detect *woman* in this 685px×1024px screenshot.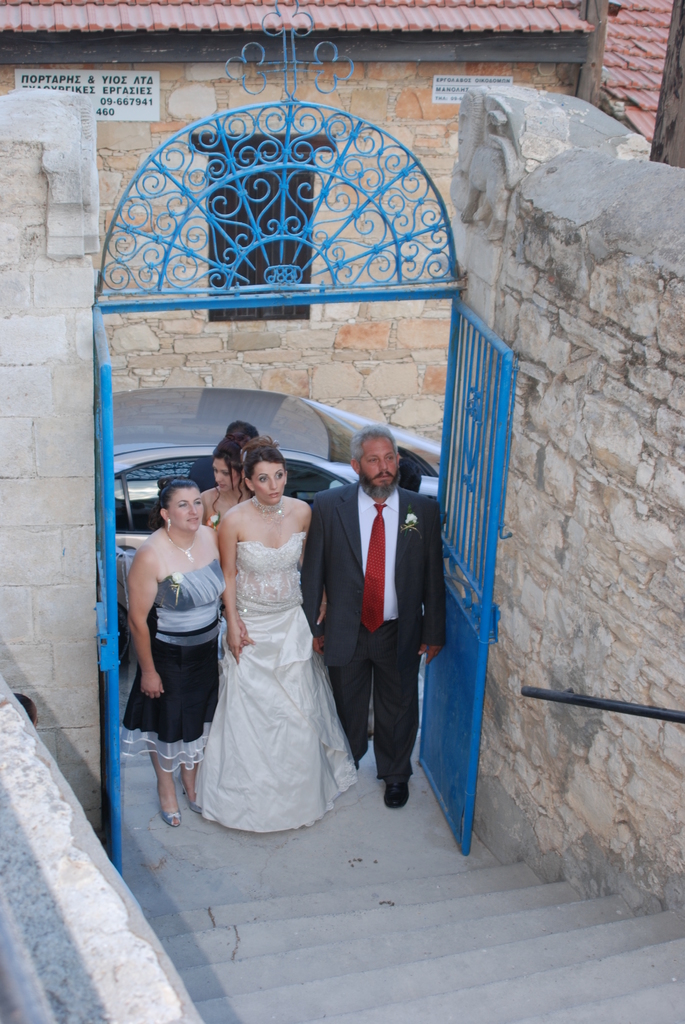
Detection: 115, 472, 225, 817.
